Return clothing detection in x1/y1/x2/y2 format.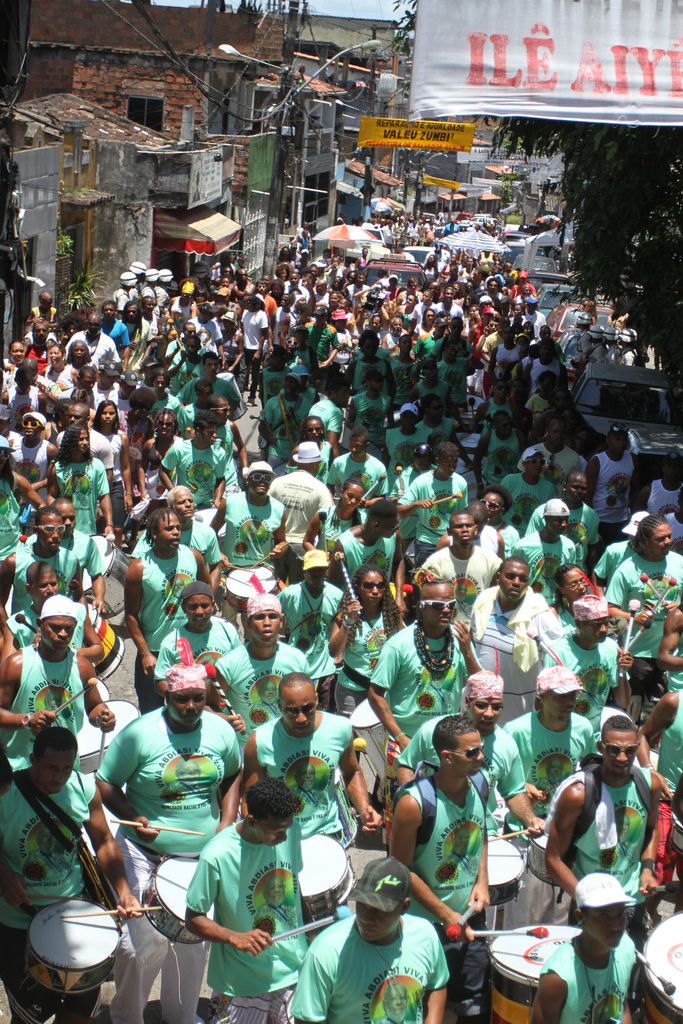
537/924/640/1023.
